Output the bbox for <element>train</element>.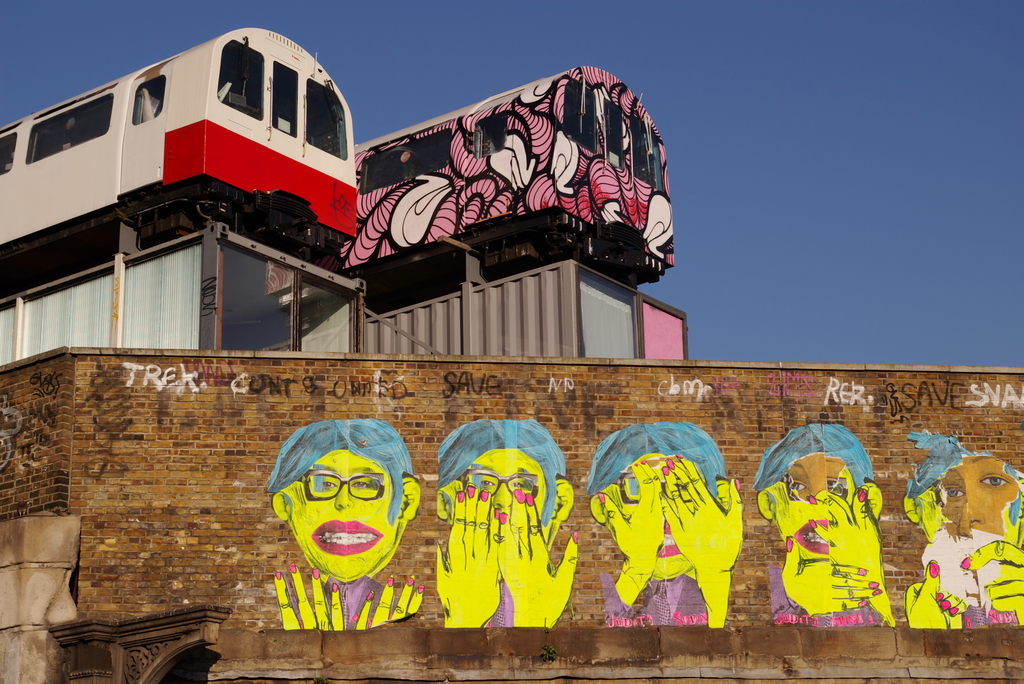
pyautogui.locateOnScreen(0, 20, 357, 236).
